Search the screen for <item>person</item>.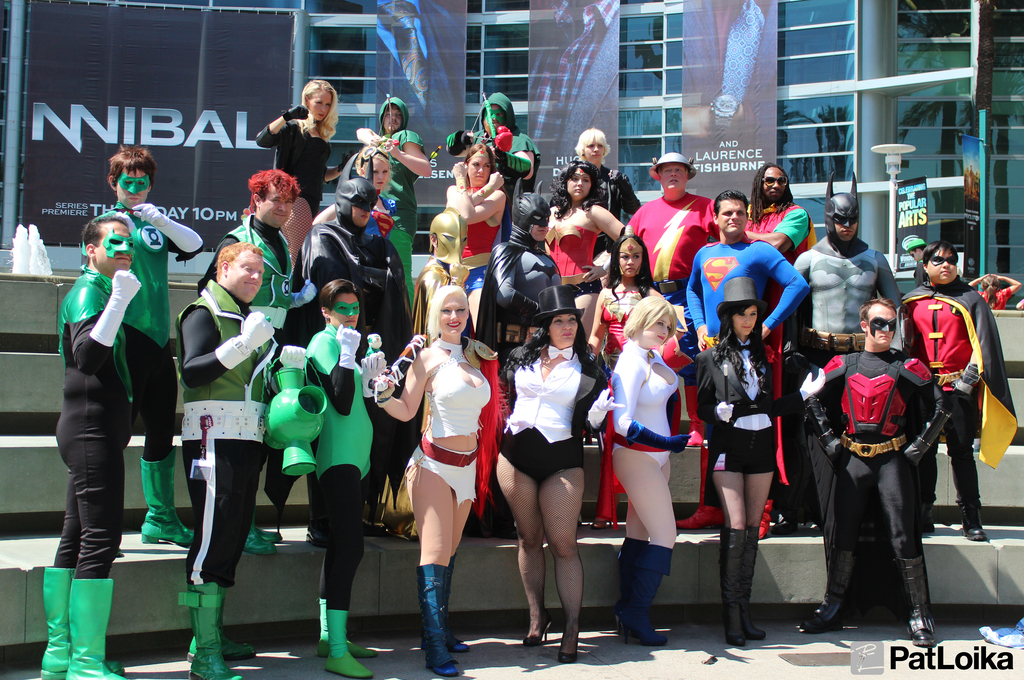
Found at [212,160,305,340].
